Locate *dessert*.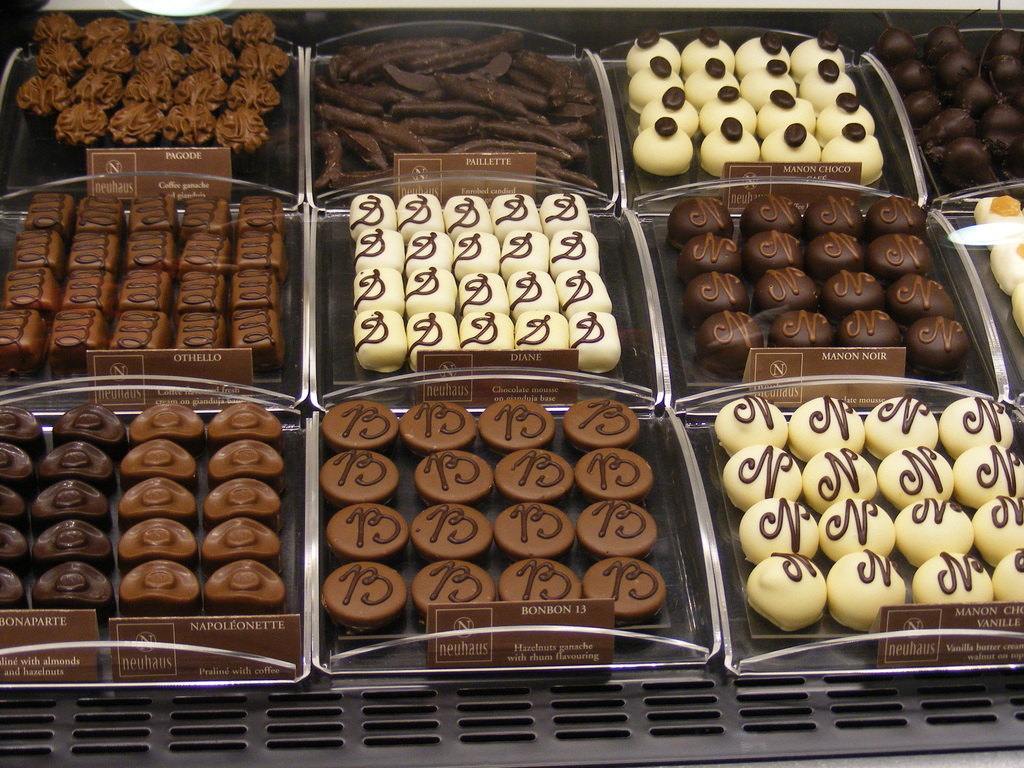
Bounding box: box=[246, 192, 286, 228].
